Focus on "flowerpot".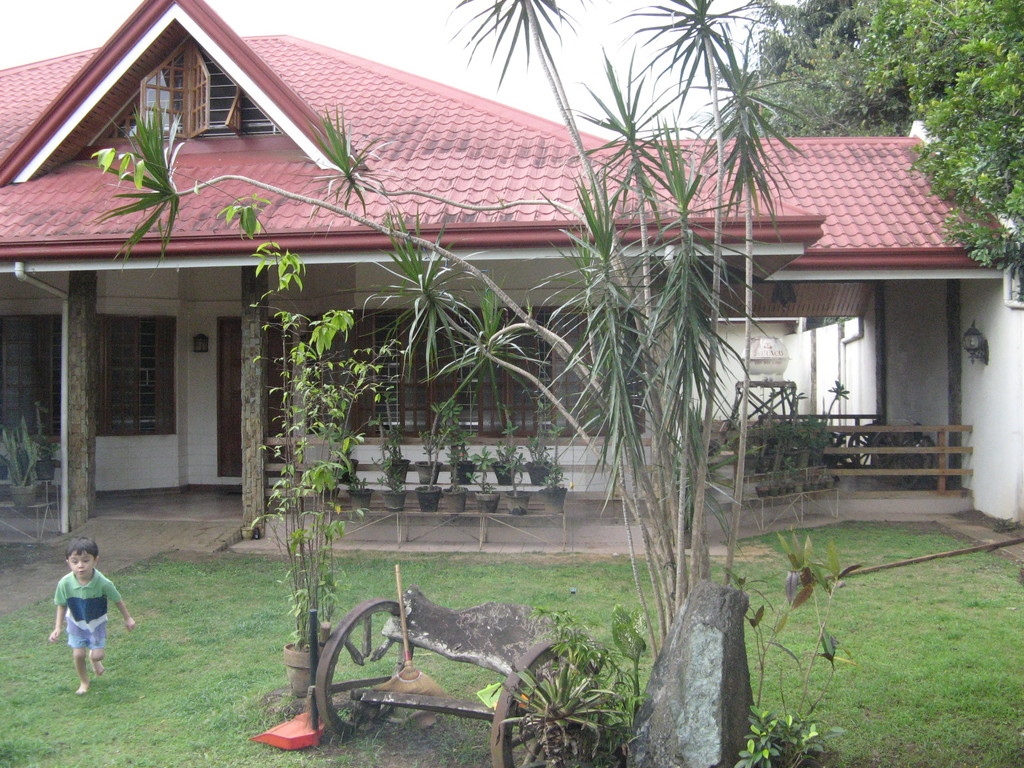
Focused at (left=774, top=451, right=785, bottom=466).
